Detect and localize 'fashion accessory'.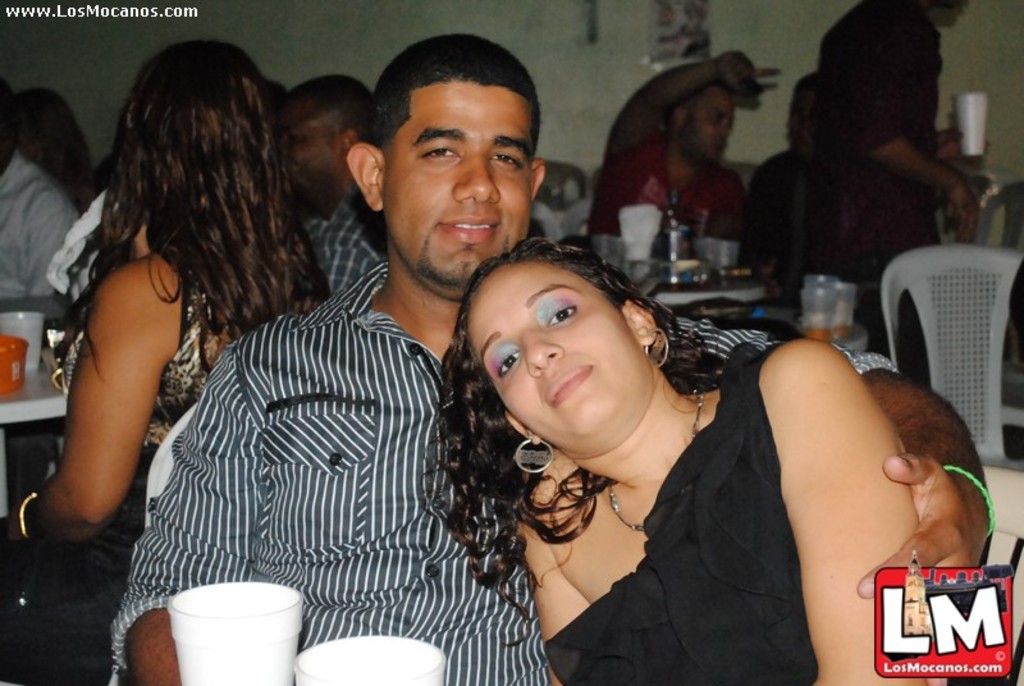
Localized at box=[508, 433, 554, 474].
